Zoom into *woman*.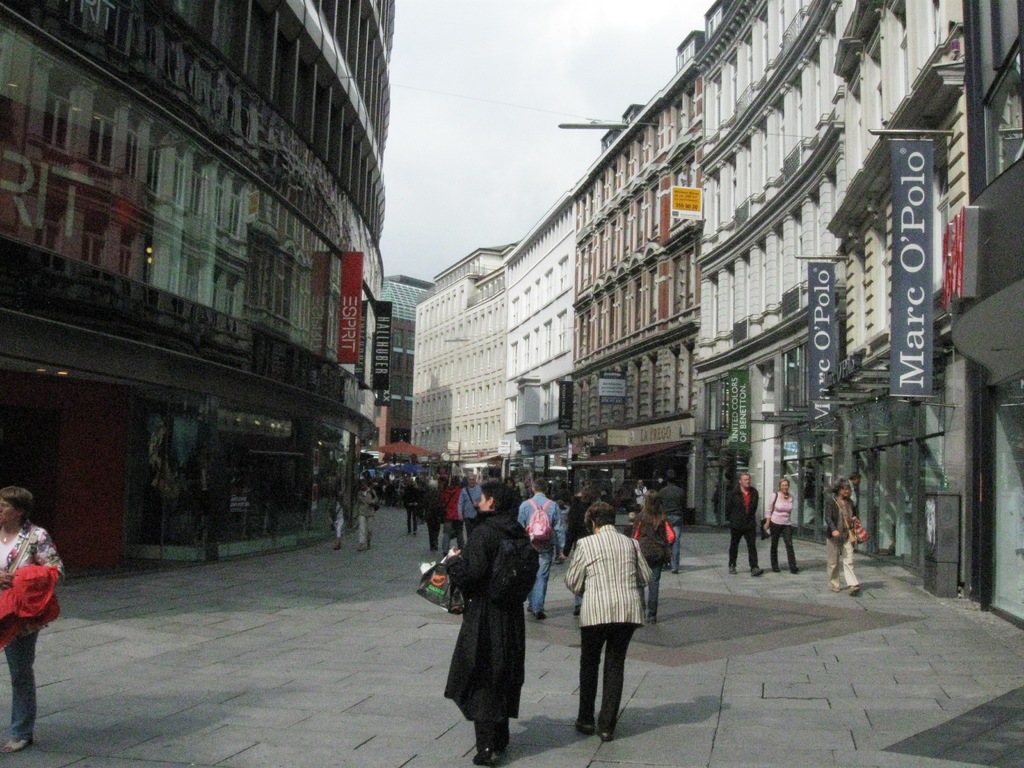
Zoom target: 443,480,540,767.
